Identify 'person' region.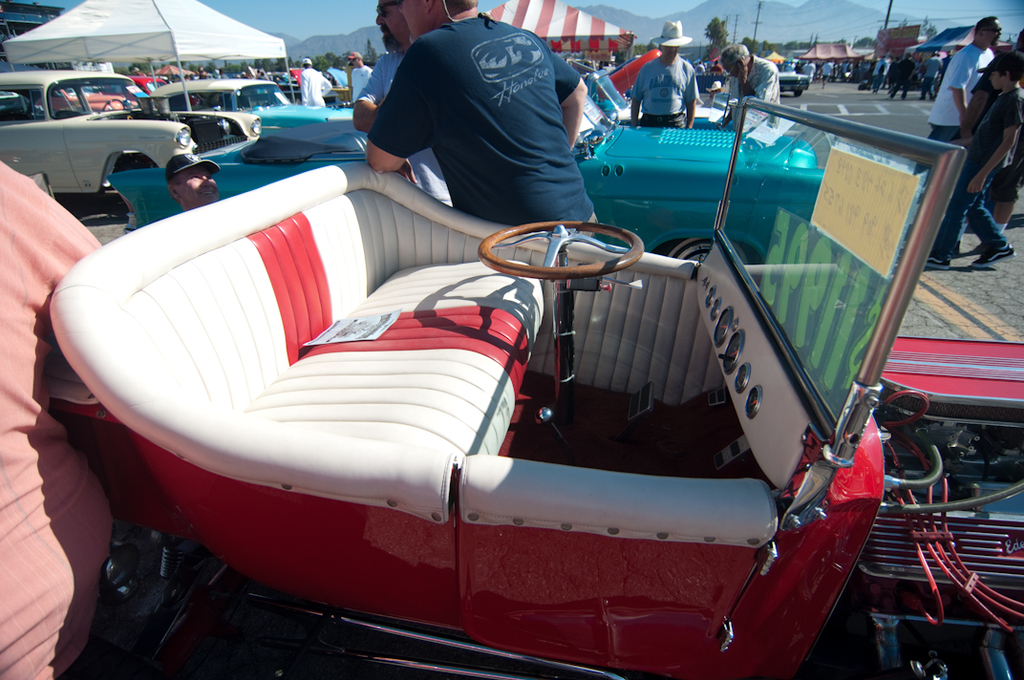
Region: Rect(921, 53, 1023, 267).
